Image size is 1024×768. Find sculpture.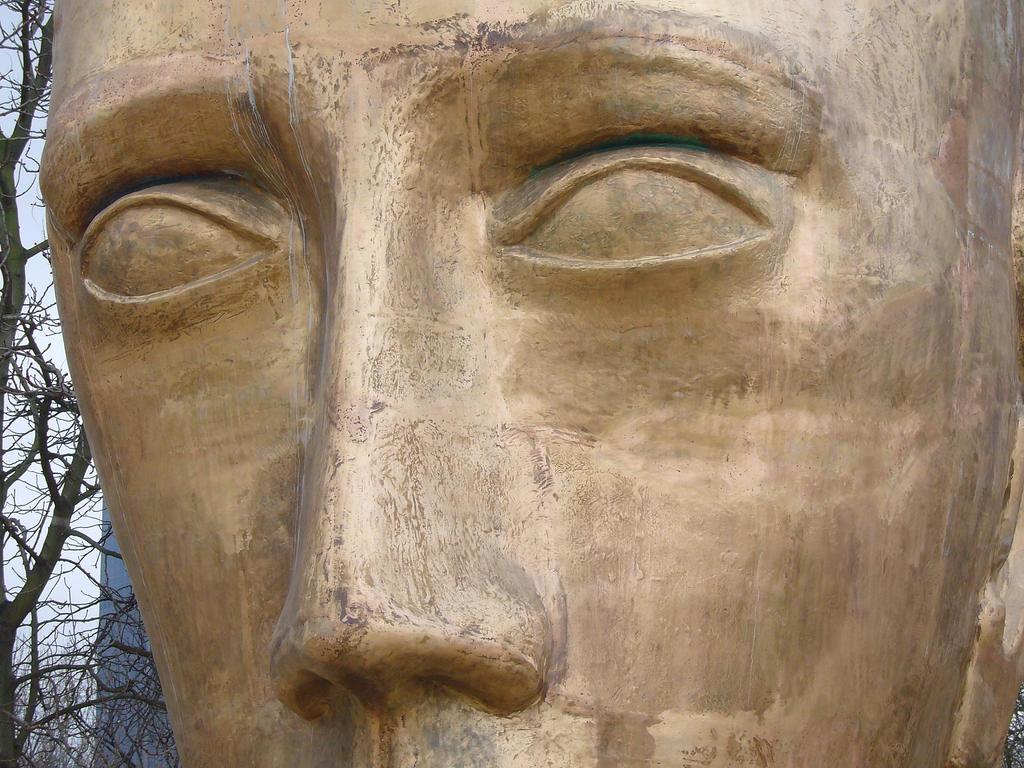
Rect(31, 18, 995, 703).
